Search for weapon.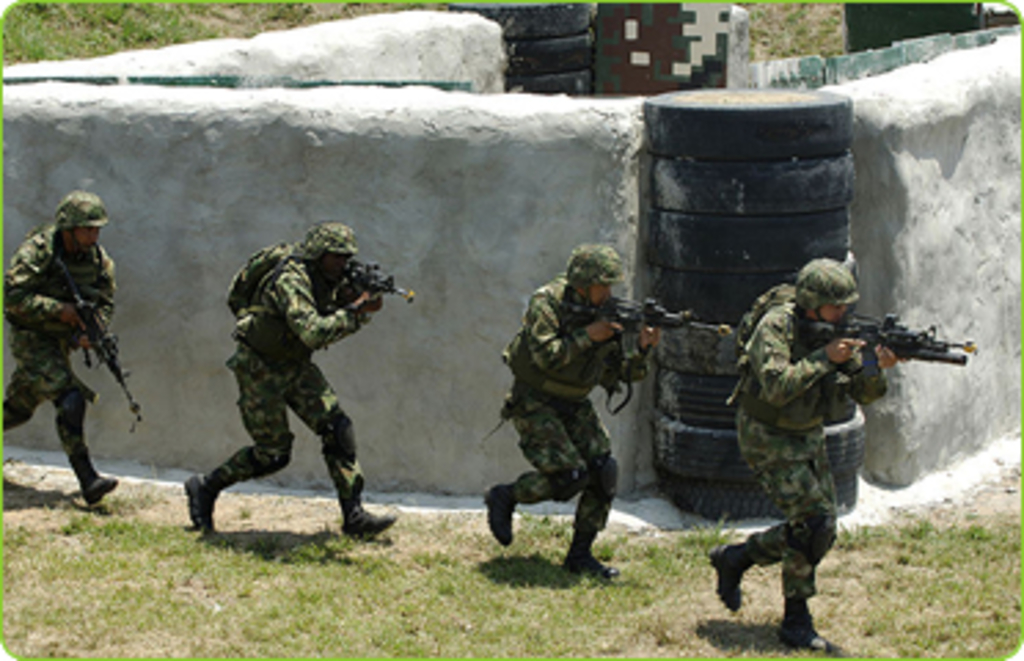
Found at crop(33, 256, 149, 435).
